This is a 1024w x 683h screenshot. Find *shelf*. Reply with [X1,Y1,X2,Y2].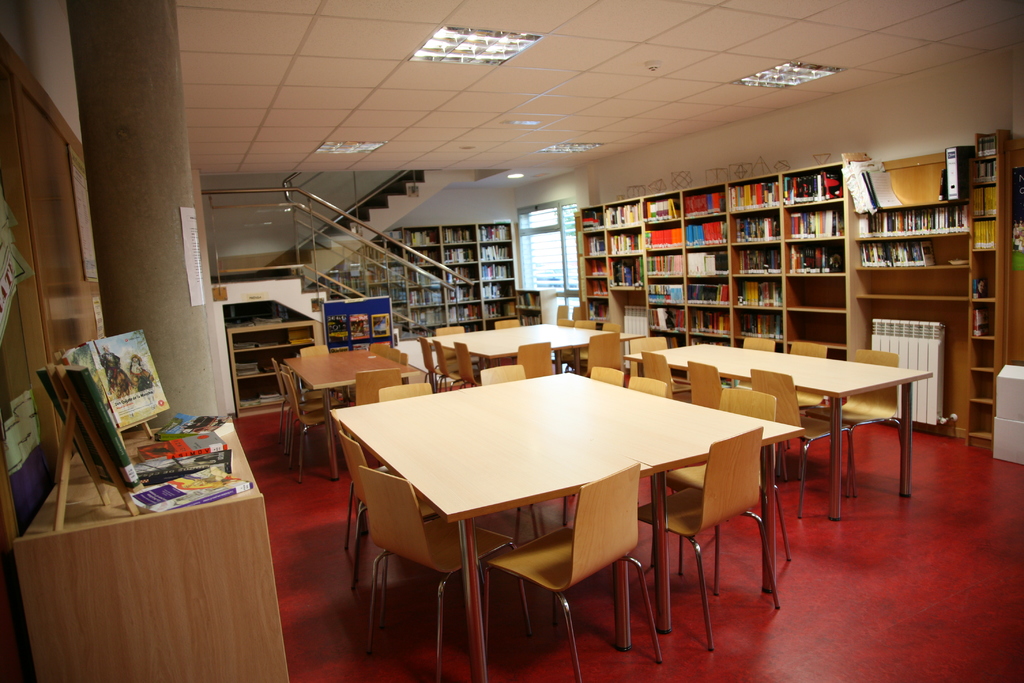
[227,315,334,416].
